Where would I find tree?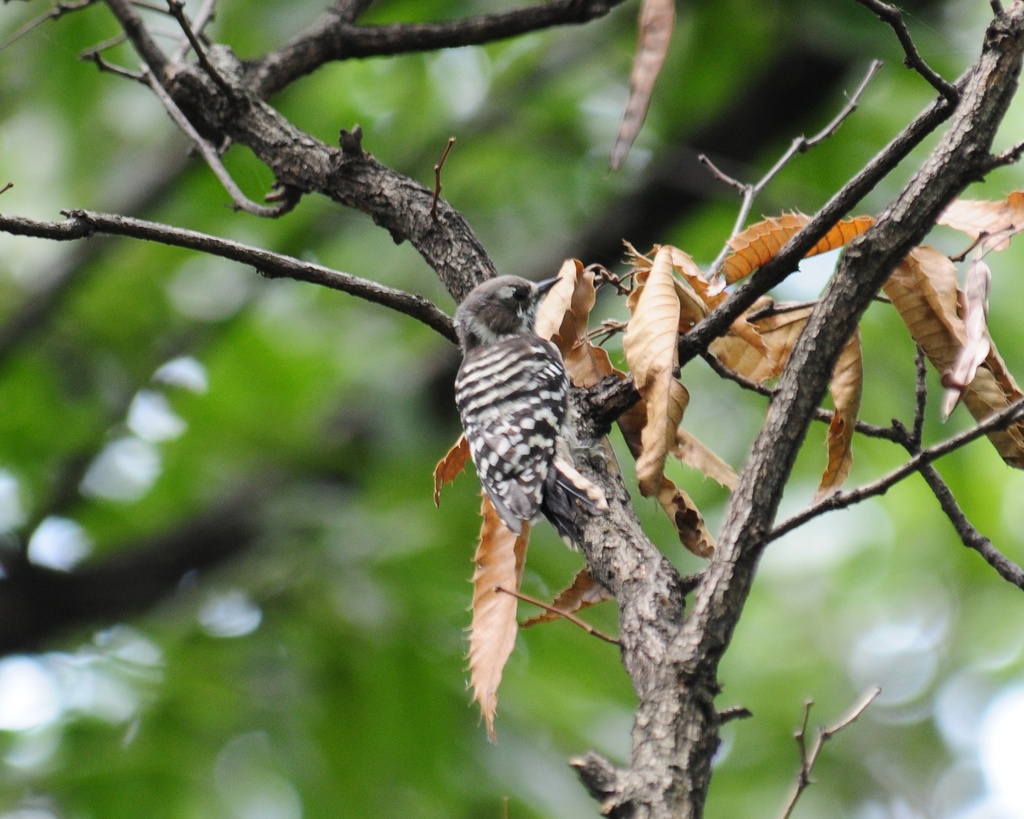
At box(0, 0, 1023, 818).
